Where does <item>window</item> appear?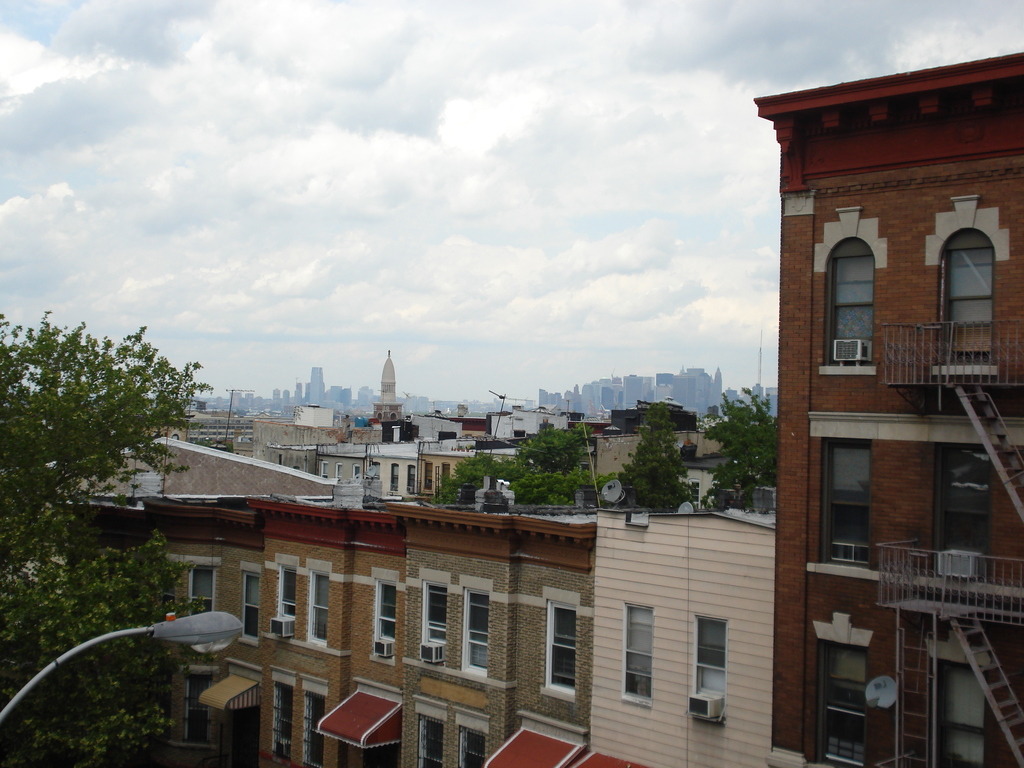
Appears at bbox=(689, 612, 724, 717).
